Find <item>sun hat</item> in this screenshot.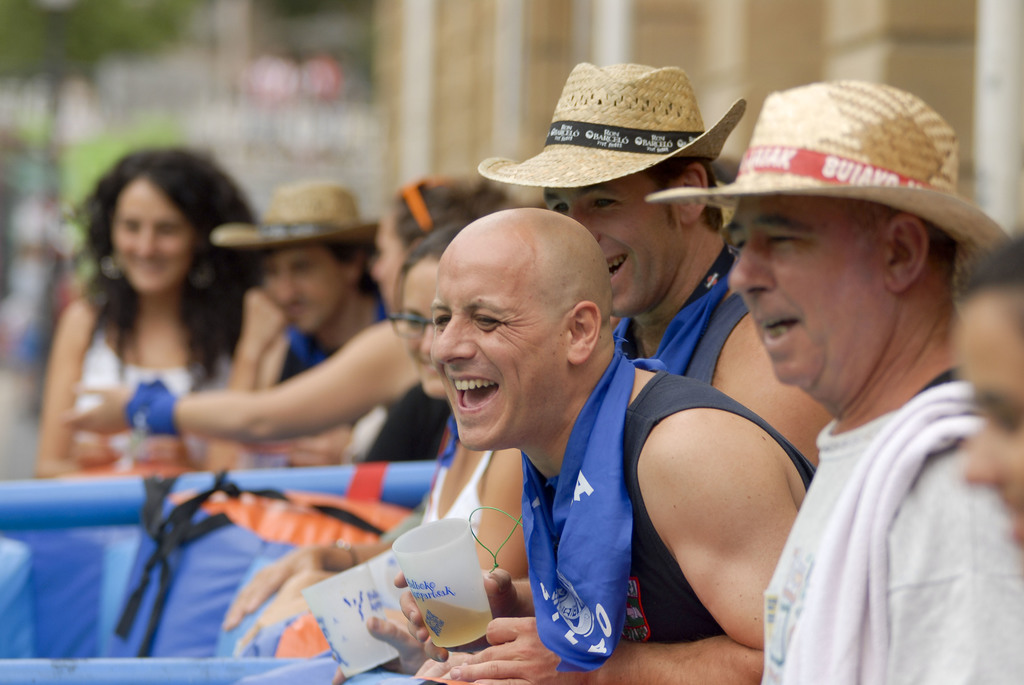
The bounding box for <item>sun hat</item> is bbox=(644, 76, 1016, 251).
